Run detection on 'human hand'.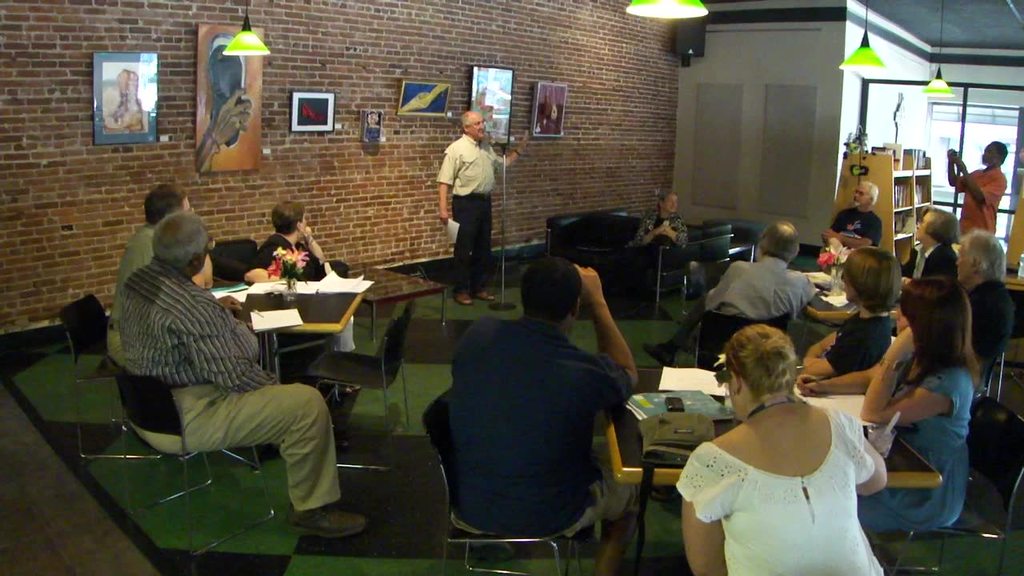
Result: BBox(218, 290, 242, 309).
